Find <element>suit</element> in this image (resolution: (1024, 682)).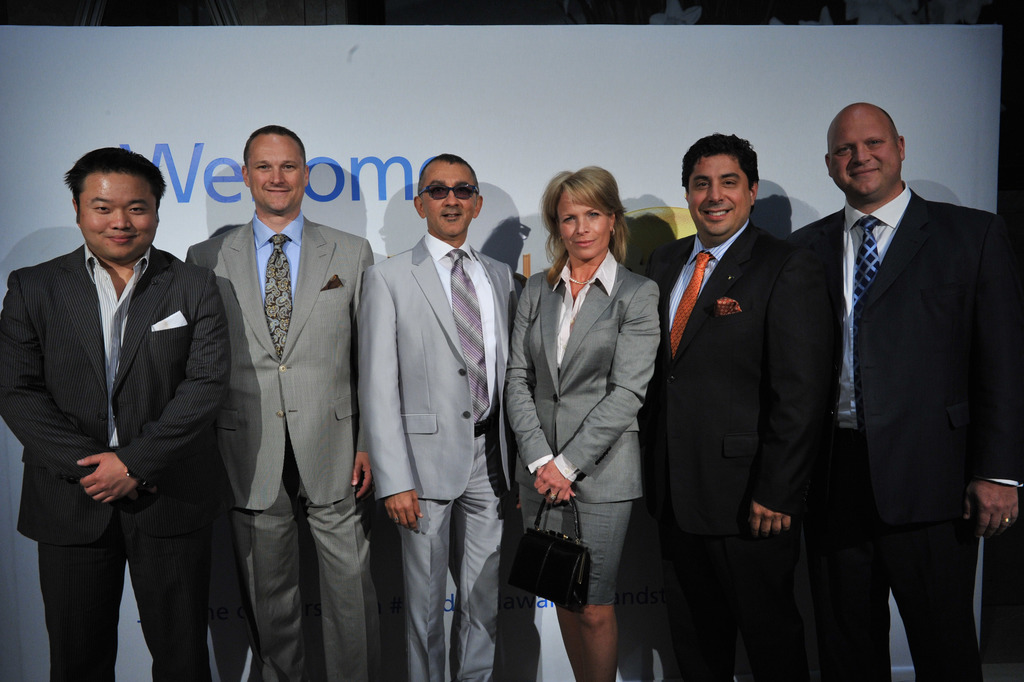
{"left": 356, "top": 227, "right": 521, "bottom": 681}.
